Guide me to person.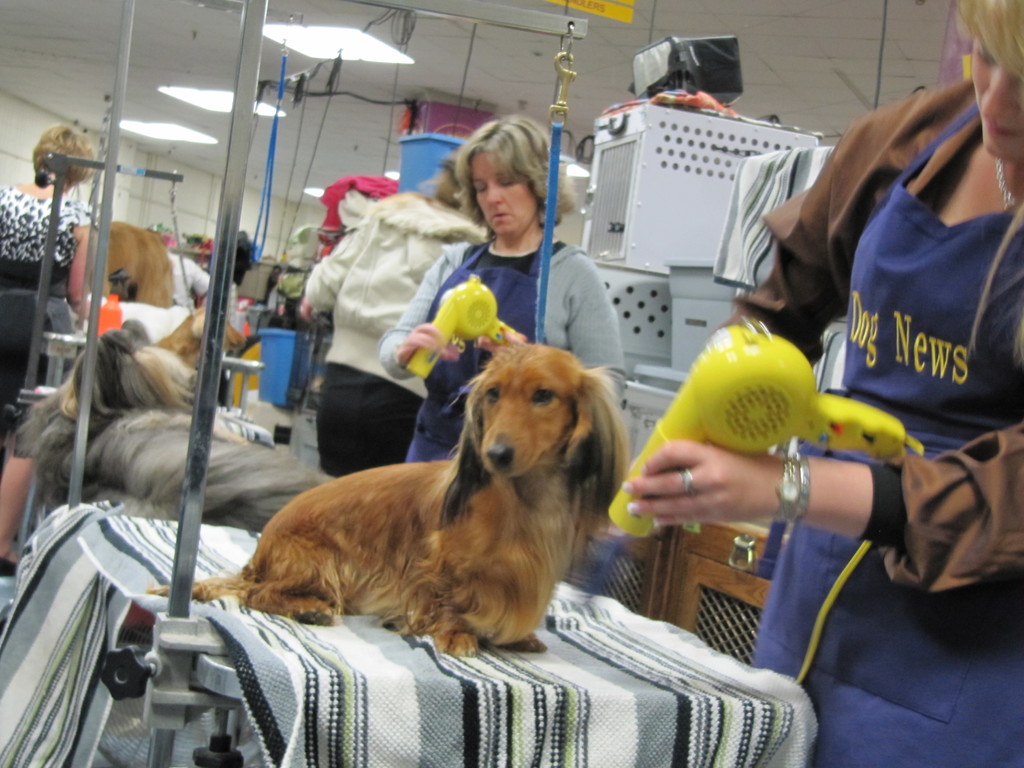
Guidance: [0,127,95,574].
